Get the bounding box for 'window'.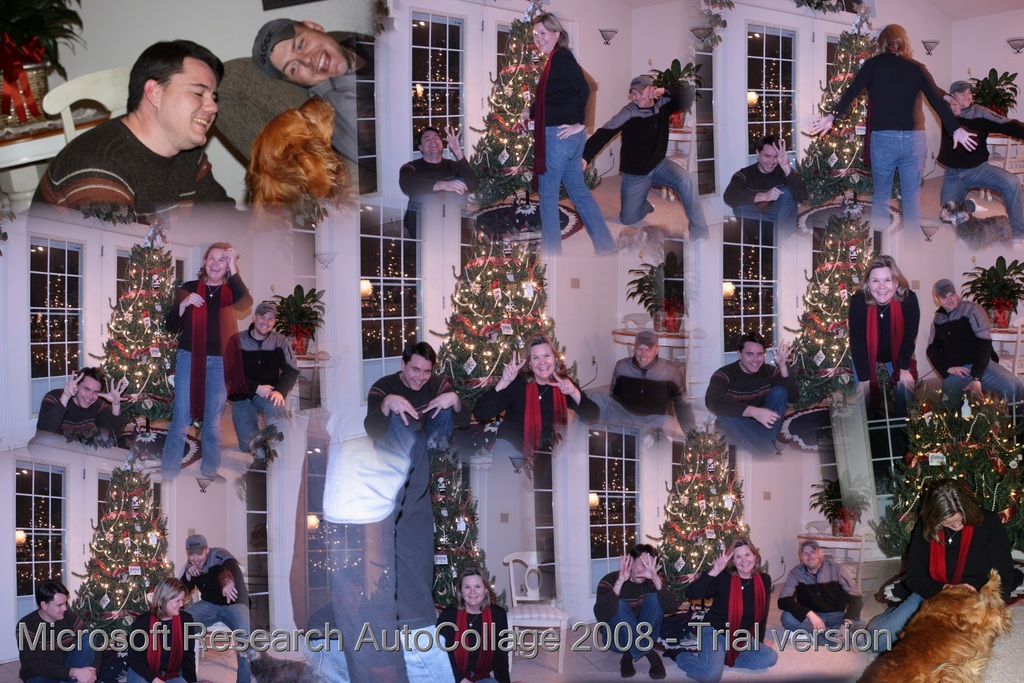
<bbox>112, 239, 148, 332</bbox>.
